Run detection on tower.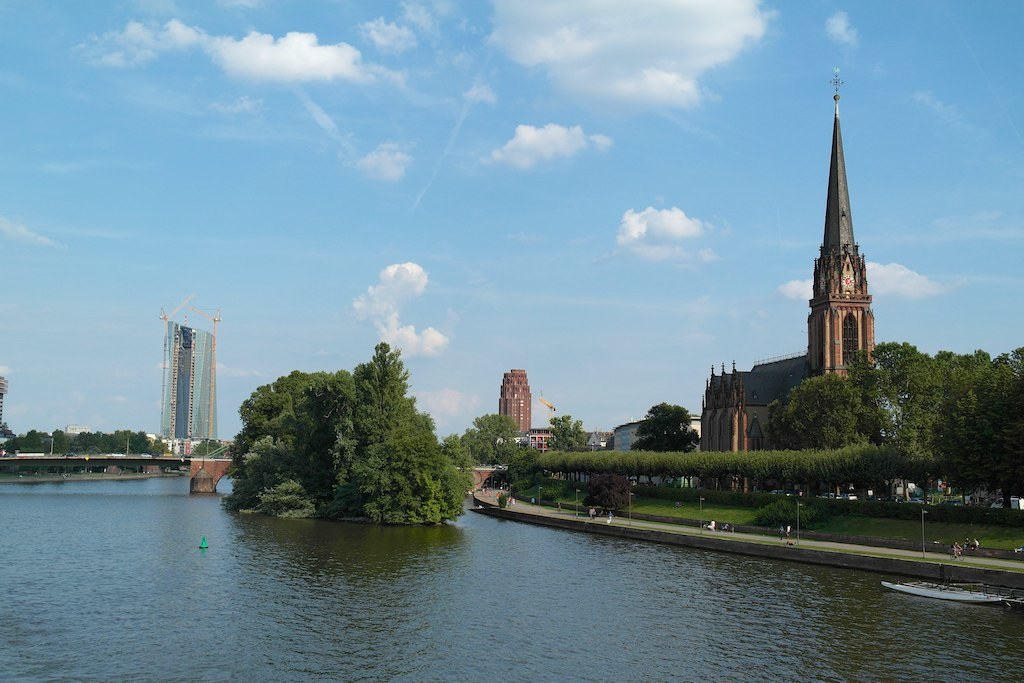
Result: <box>137,298,227,456</box>.
